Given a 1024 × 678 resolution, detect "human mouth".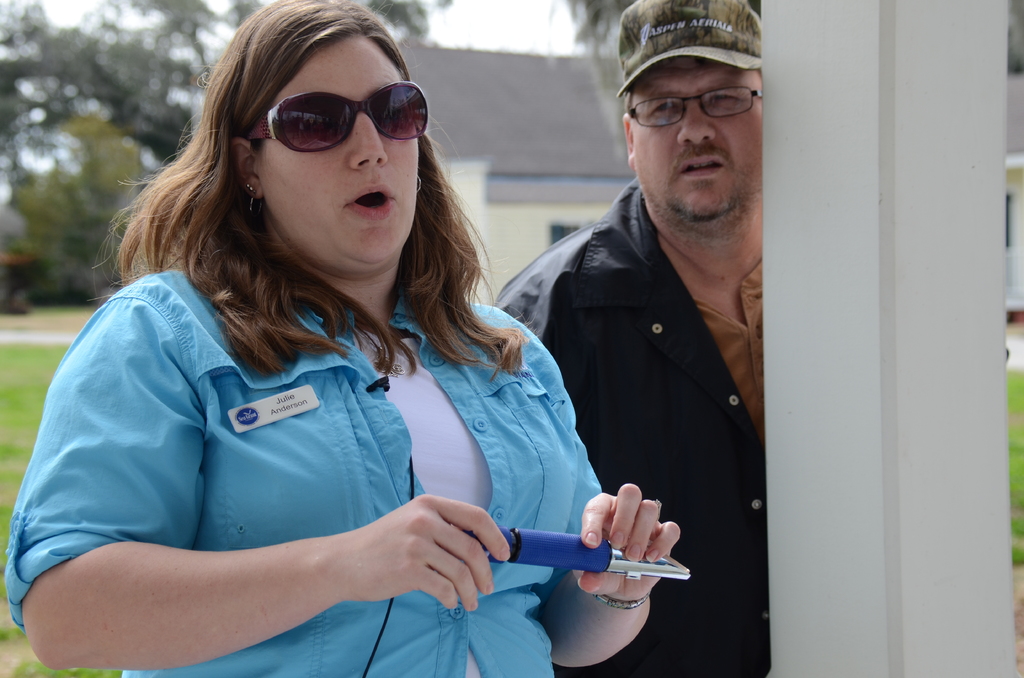
346:184:395:221.
